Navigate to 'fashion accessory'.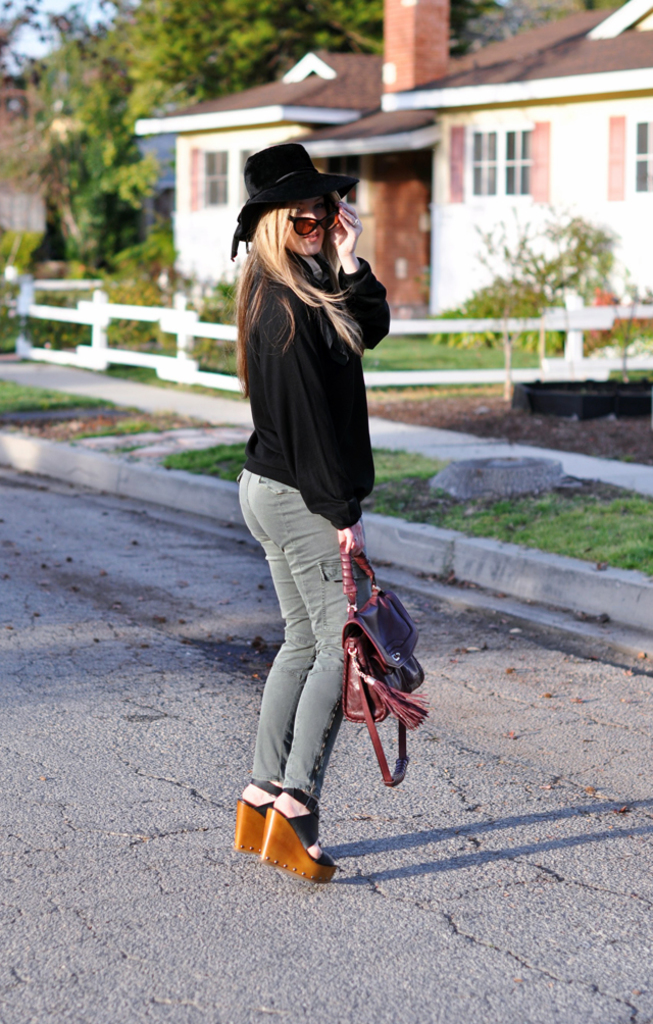
Navigation target: (x1=289, y1=210, x2=340, y2=239).
